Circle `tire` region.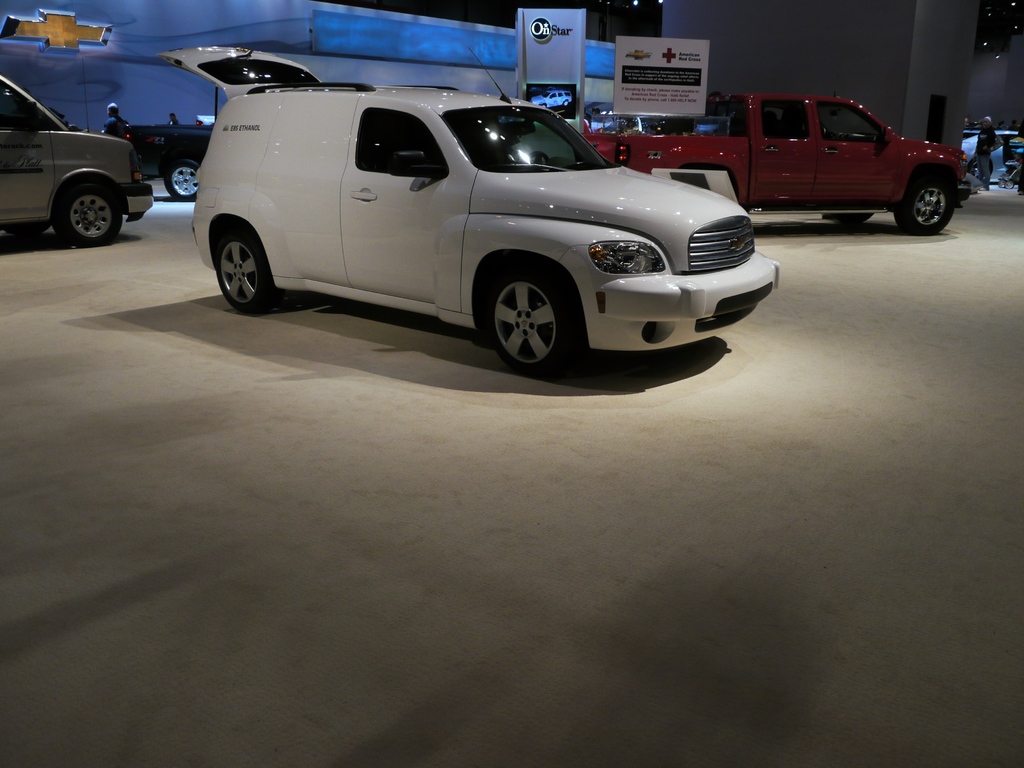
Region: {"x1": 1004, "y1": 180, "x2": 1015, "y2": 189}.
